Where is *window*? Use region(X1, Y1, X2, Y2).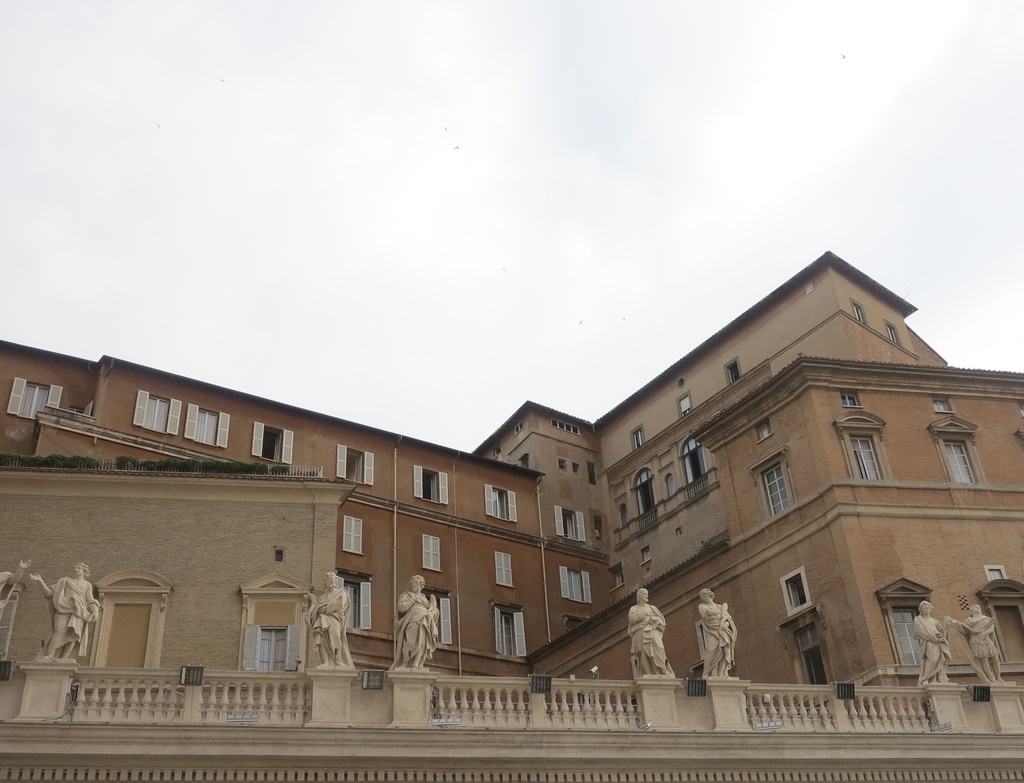
region(758, 461, 796, 518).
